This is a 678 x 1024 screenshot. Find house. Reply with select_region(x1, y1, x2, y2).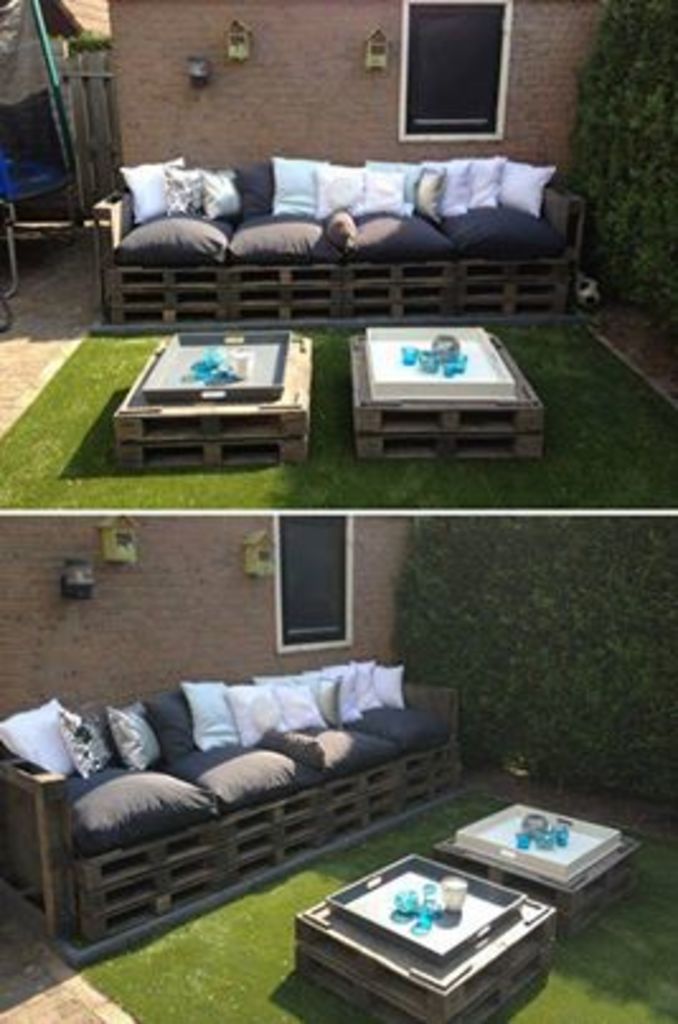
select_region(127, 0, 640, 191).
